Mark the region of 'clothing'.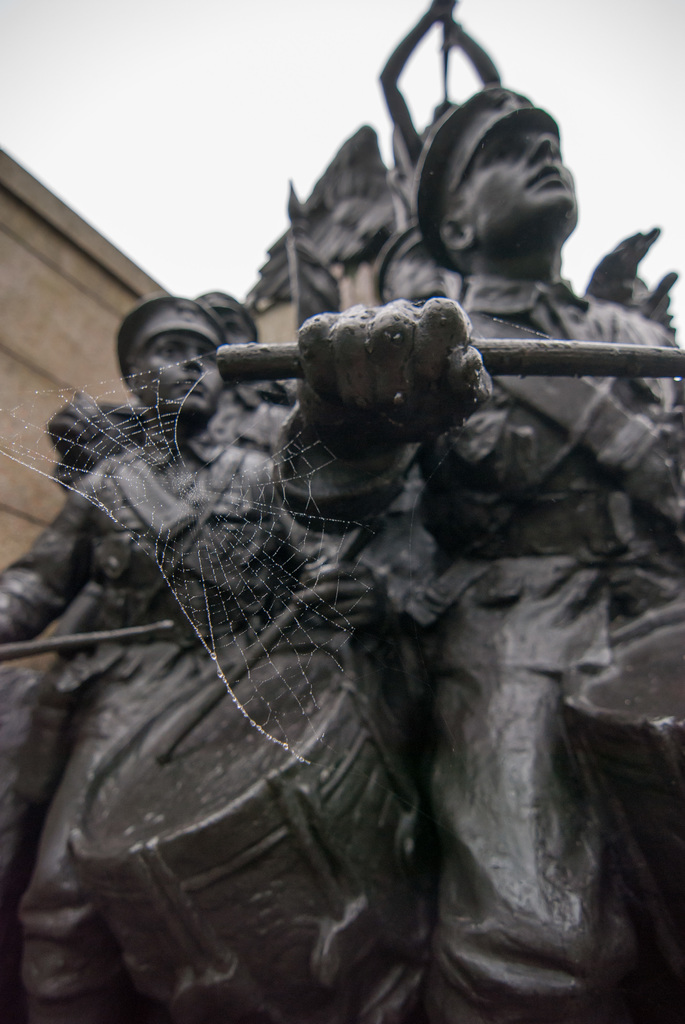
Region: [x1=262, y1=262, x2=684, y2=1020].
